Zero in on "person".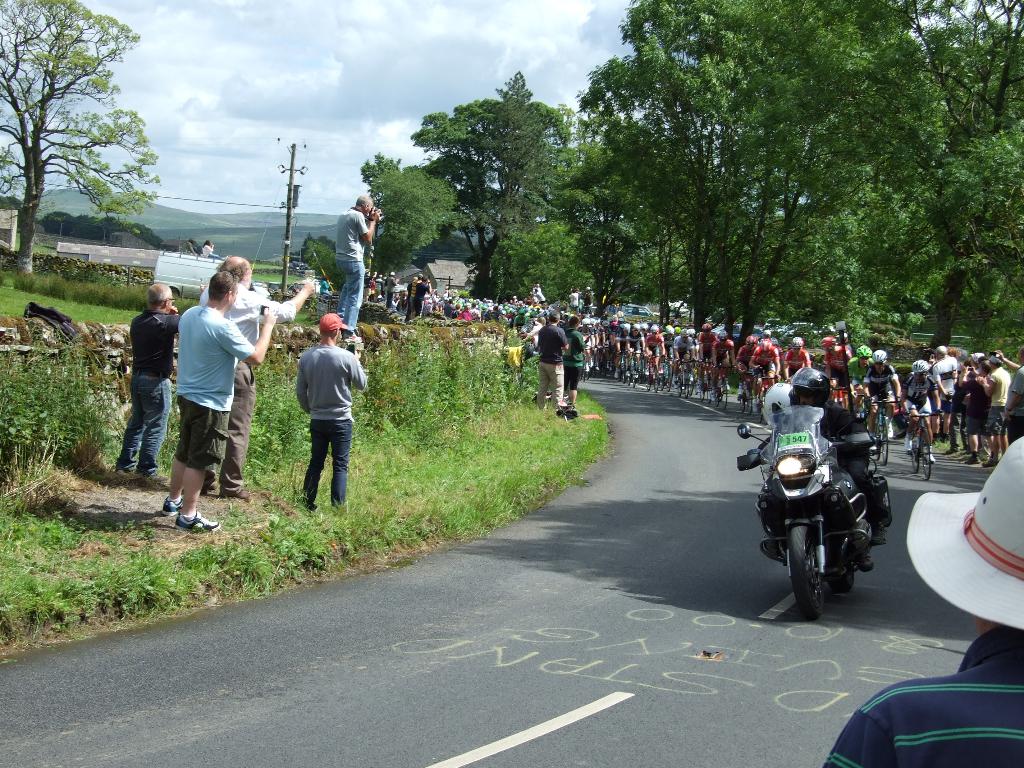
Zeroed in: select_region(539, 310, 571, 410).
